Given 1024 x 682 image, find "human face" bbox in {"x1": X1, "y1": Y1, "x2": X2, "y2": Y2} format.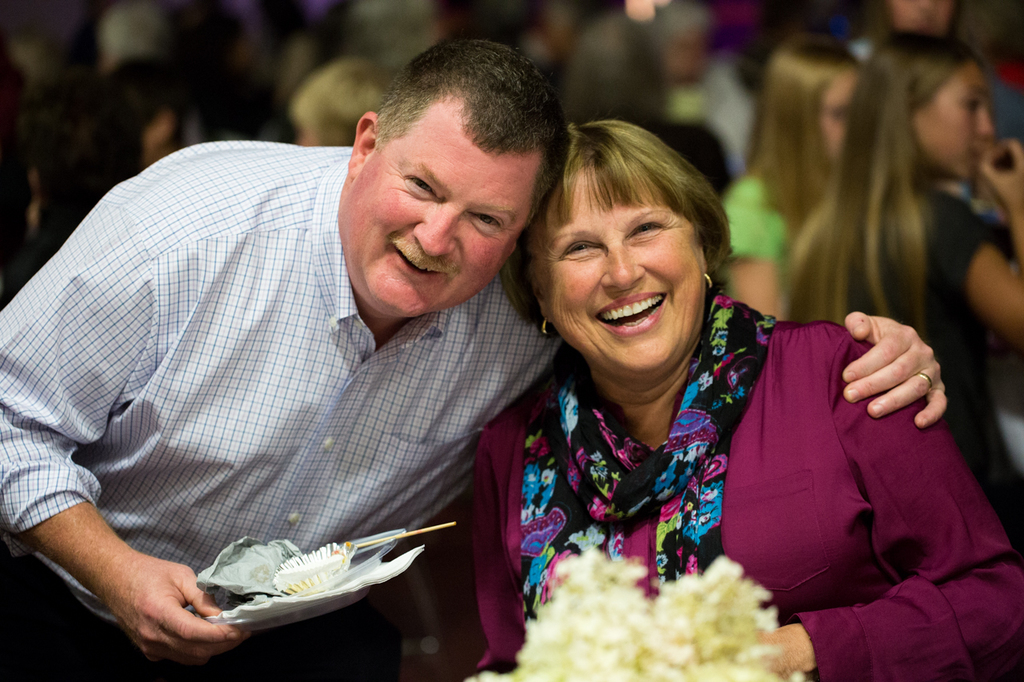
{"x1": 914, "y1": 58, "x2": 998, "y2": 177}.
